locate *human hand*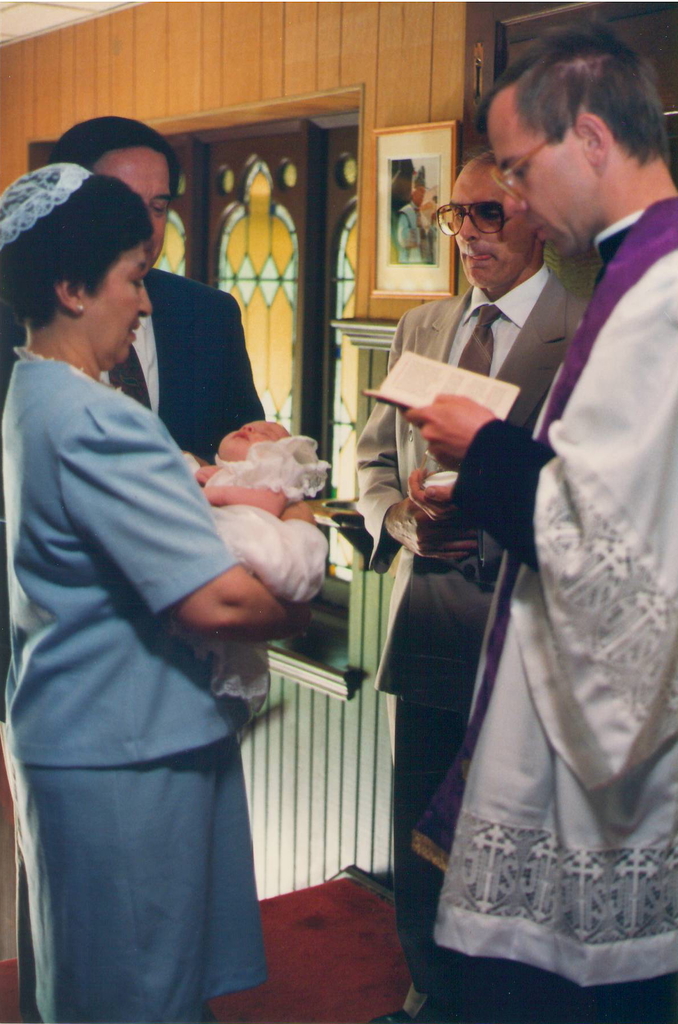
Rect(407, 465, 470, 521)
